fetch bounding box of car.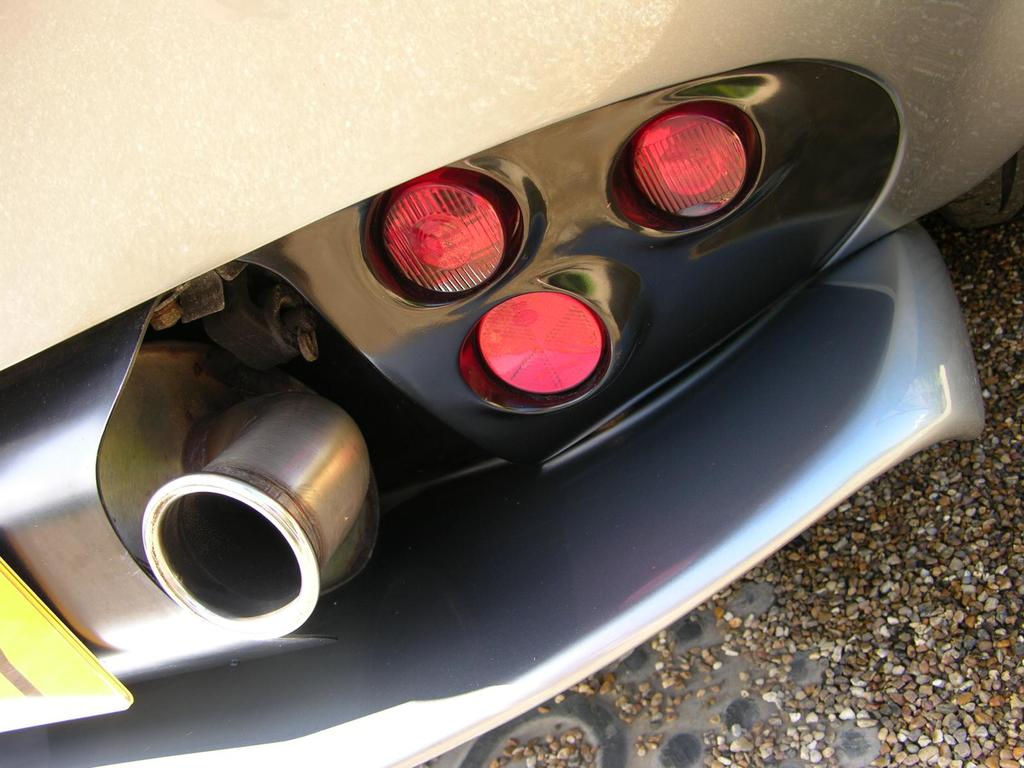
Bbox: locate(0, 0, 1023, 767).
